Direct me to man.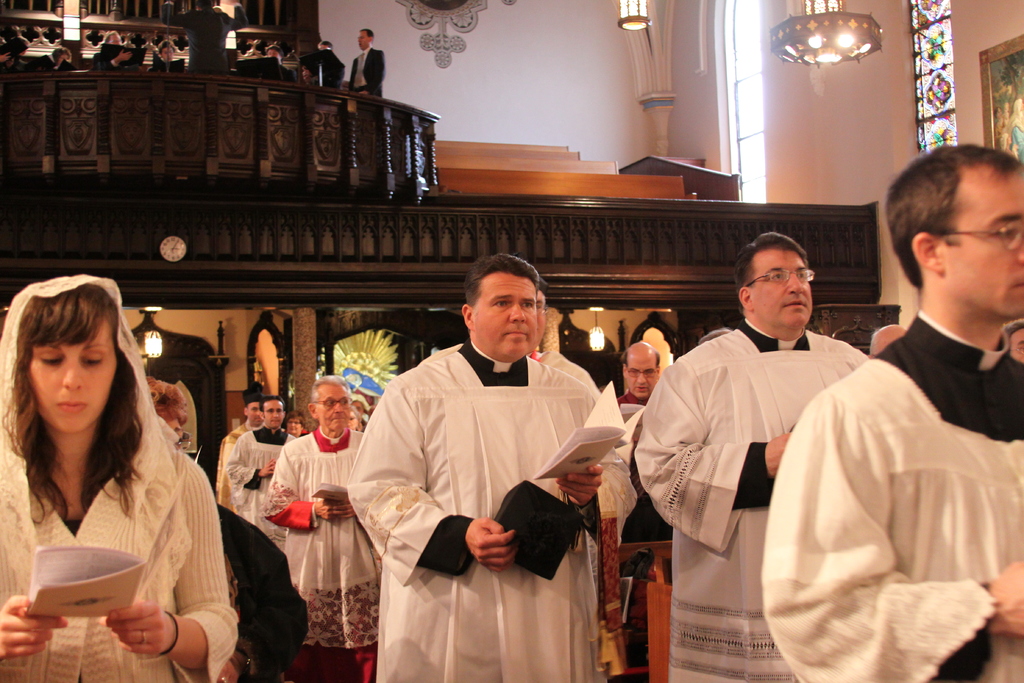
Direction: {"left": 767, "top": 145, "right": 1023, "bottom": 679}.
